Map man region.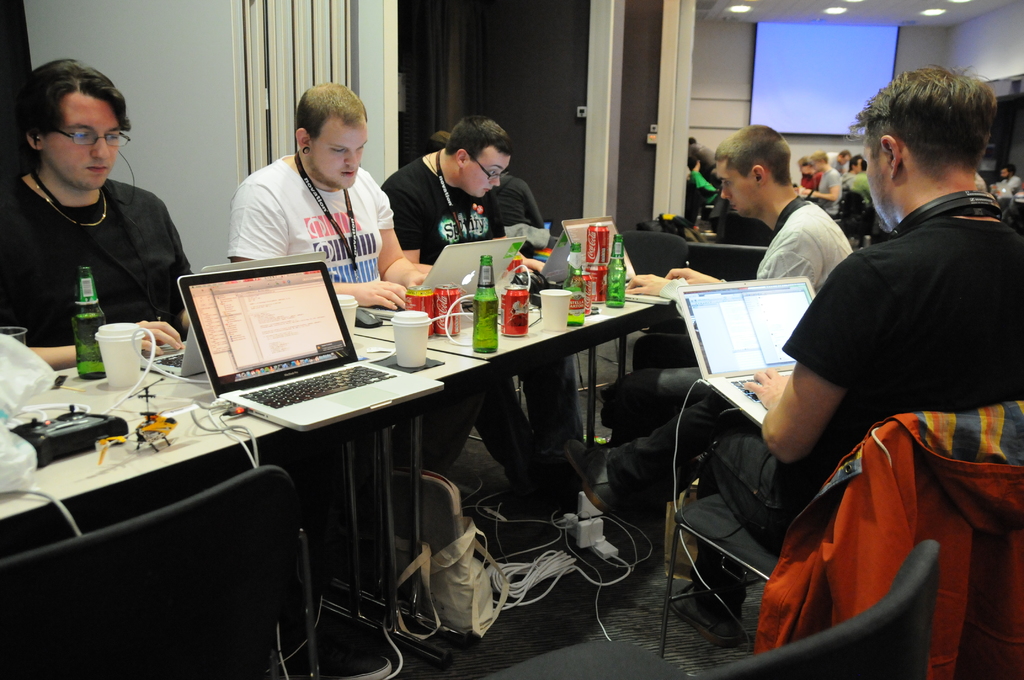
Mapped to 997, 159, 1023, 197.
